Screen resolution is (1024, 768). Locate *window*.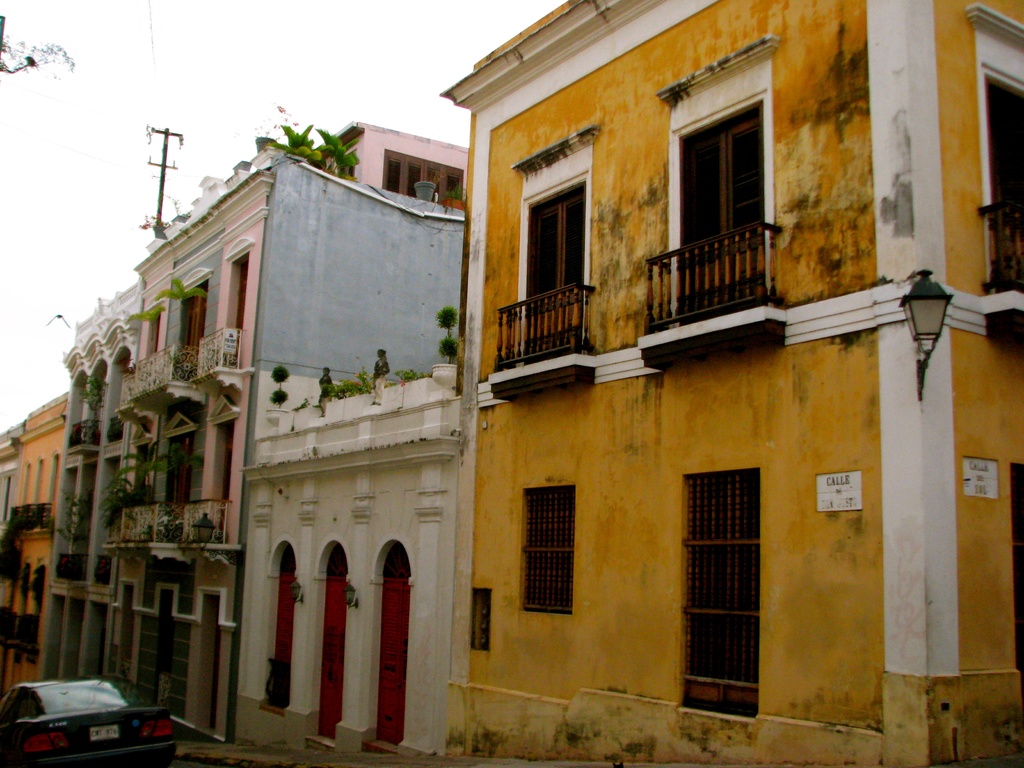
x1=161, y1=422, x2=193, y2=510.
